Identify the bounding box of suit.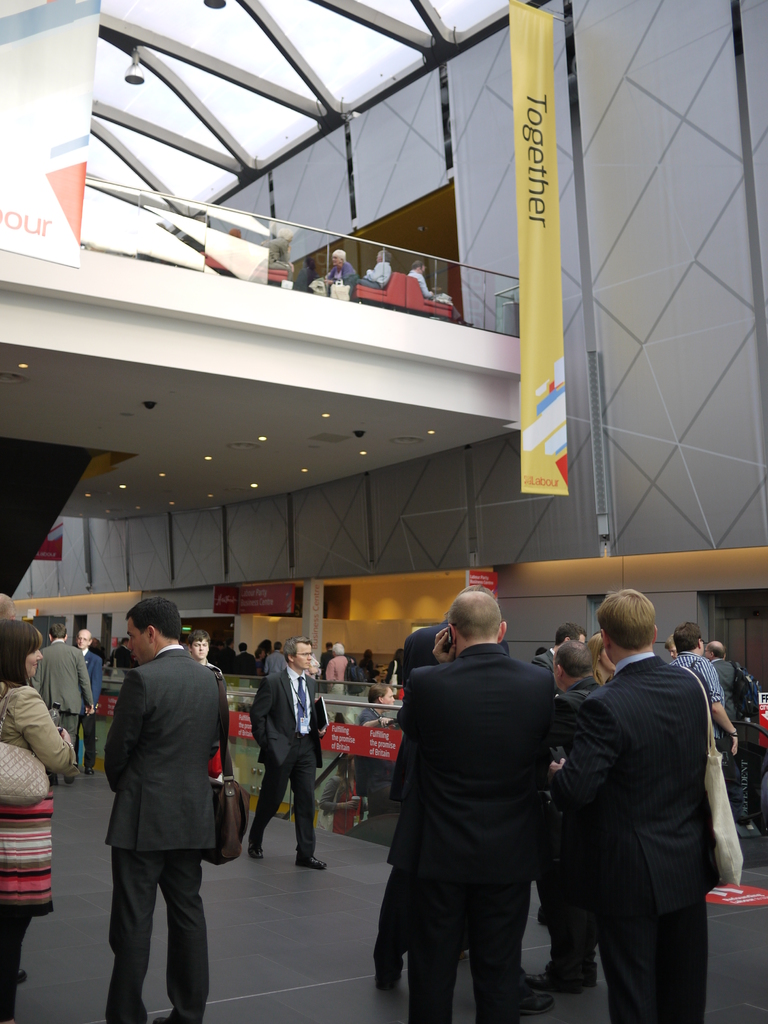
crop(86, 600, 235, 1023).
